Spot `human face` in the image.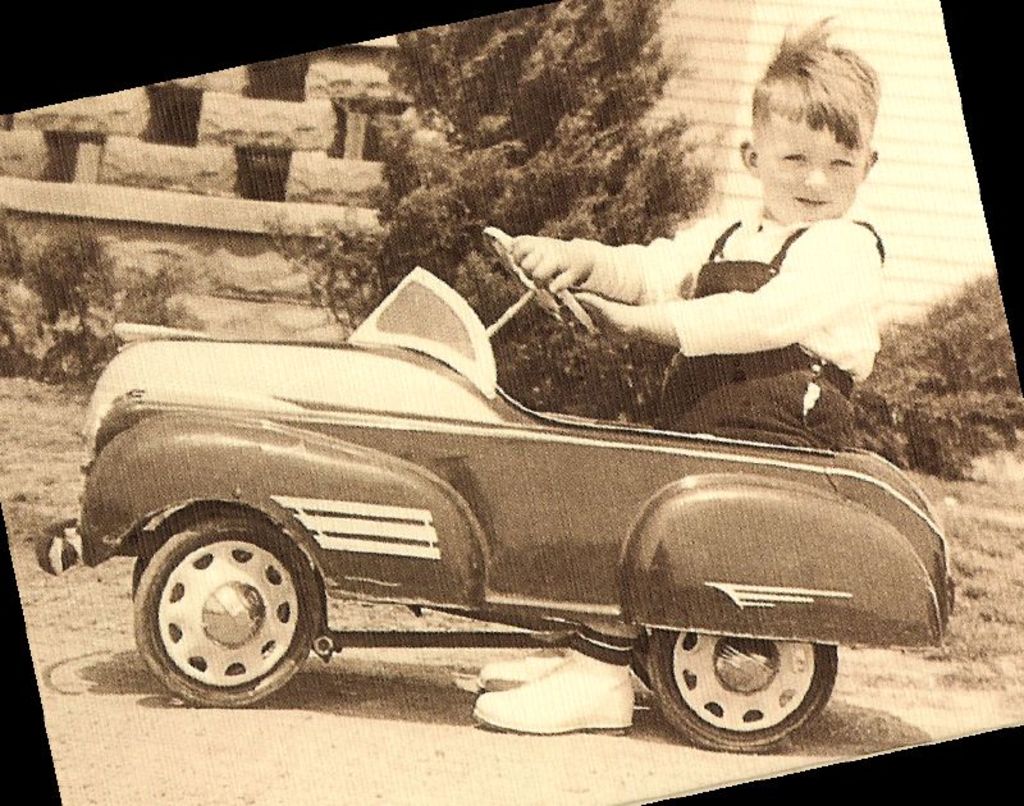
`human face` found at box=[754, 110, 865, 225].
